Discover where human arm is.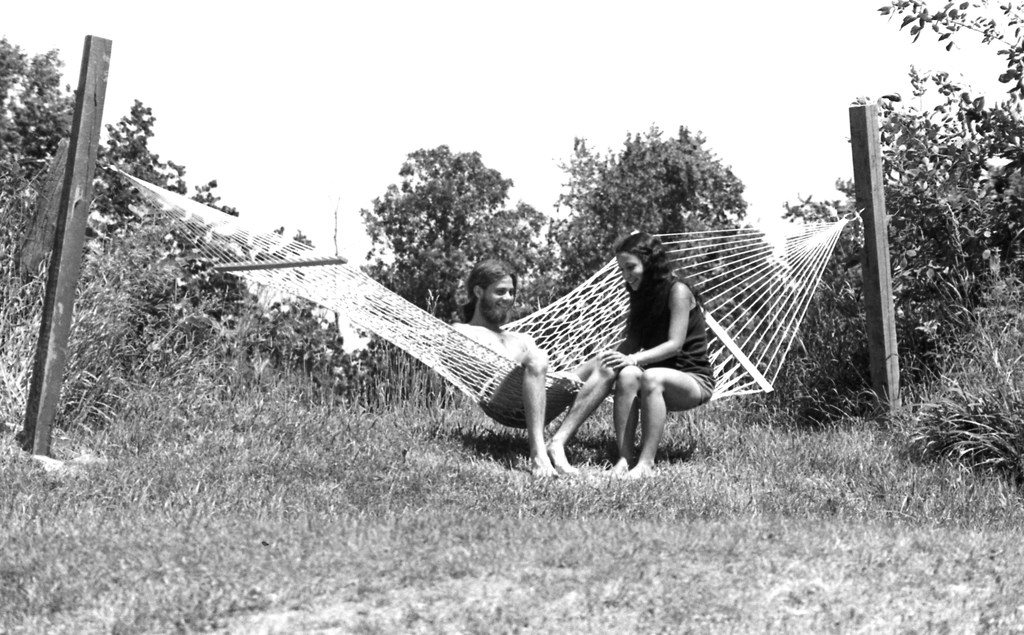
Discovered at box(613, 324, 644, 358).
